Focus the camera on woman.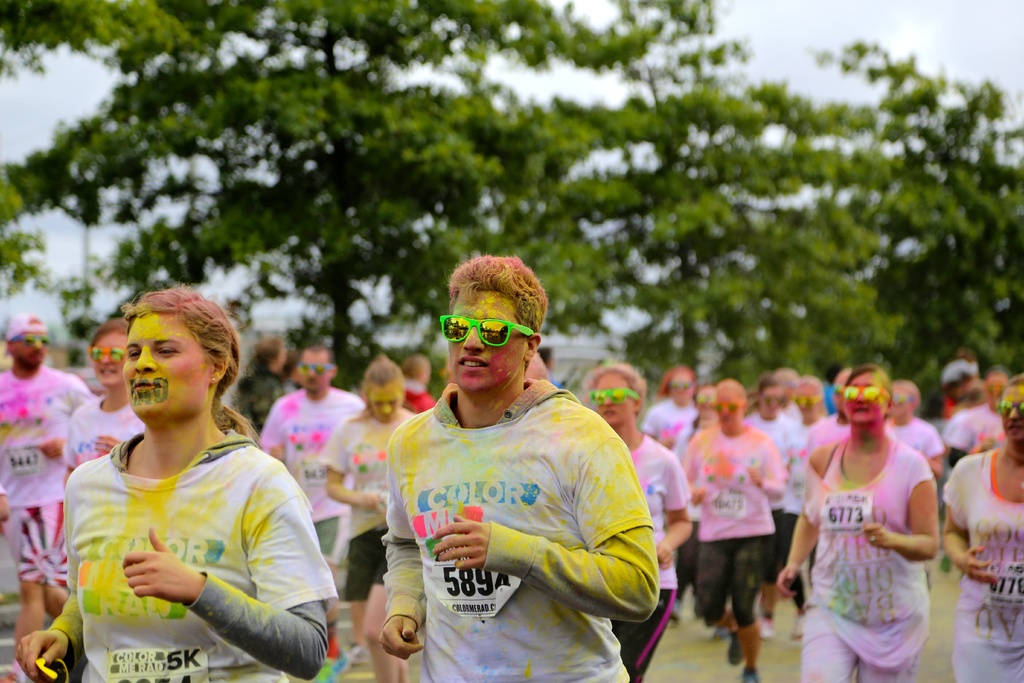
Focus region: (771, 363, 939, 682).
